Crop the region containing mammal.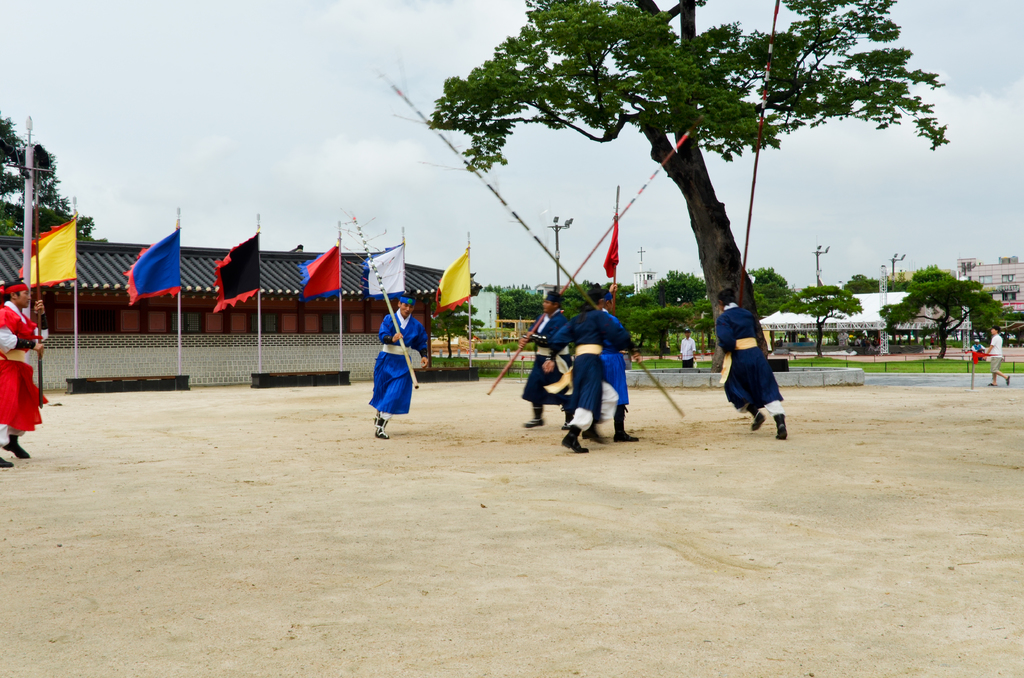
Crop region: bbox=[968, 336, 986, 357].
